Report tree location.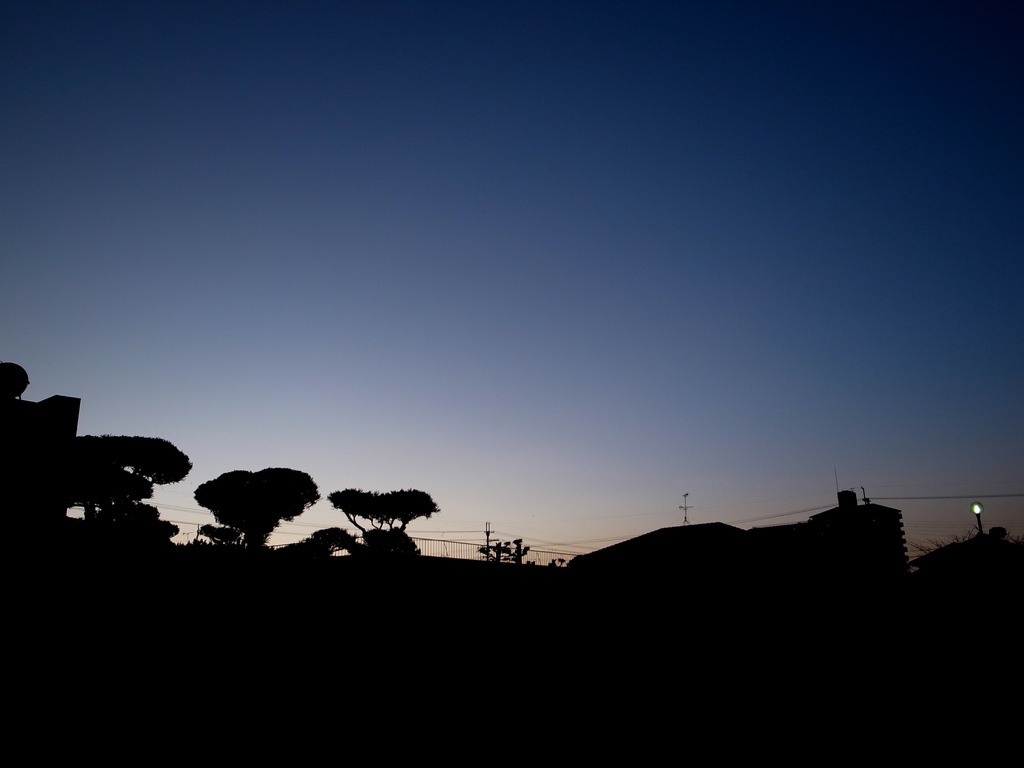
Report: bbox=[902, 520, 1023, 596].
